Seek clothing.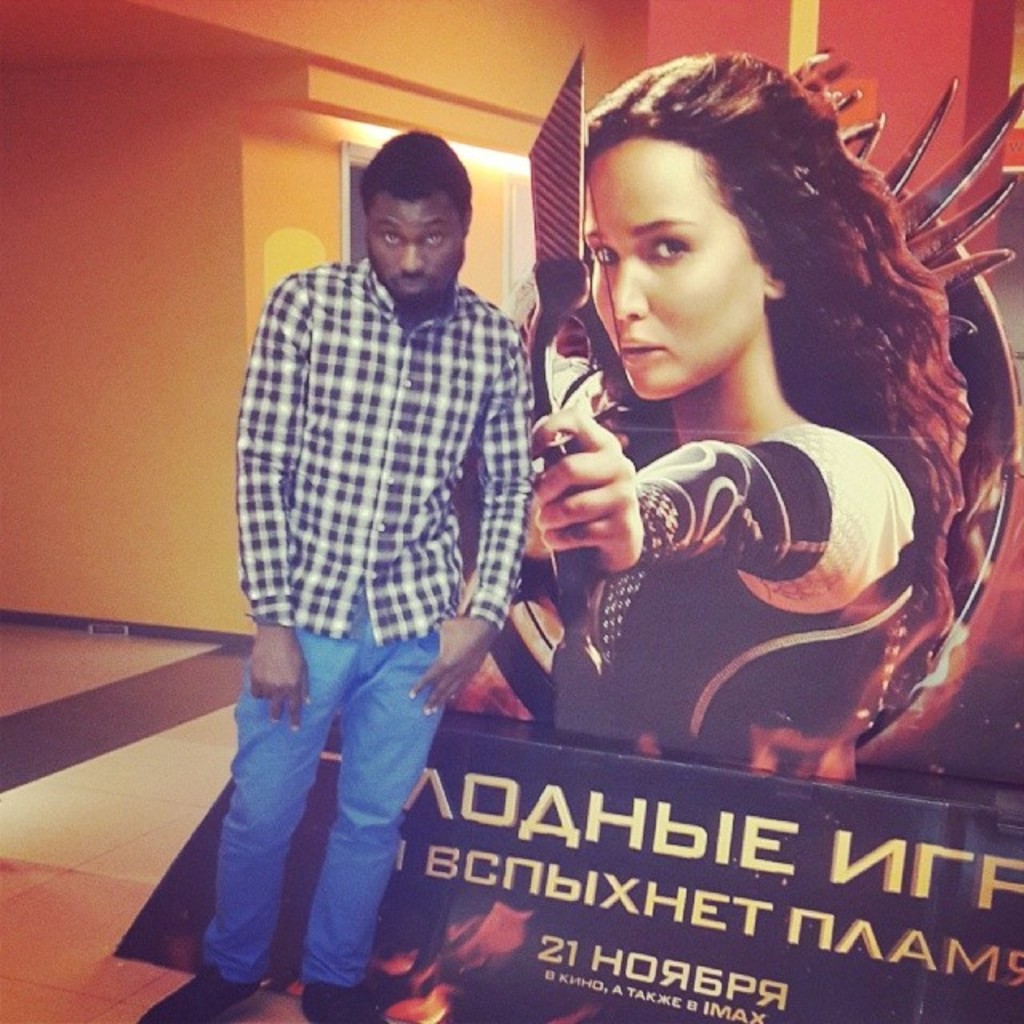
l=528, t=541, r=928, b=811.
